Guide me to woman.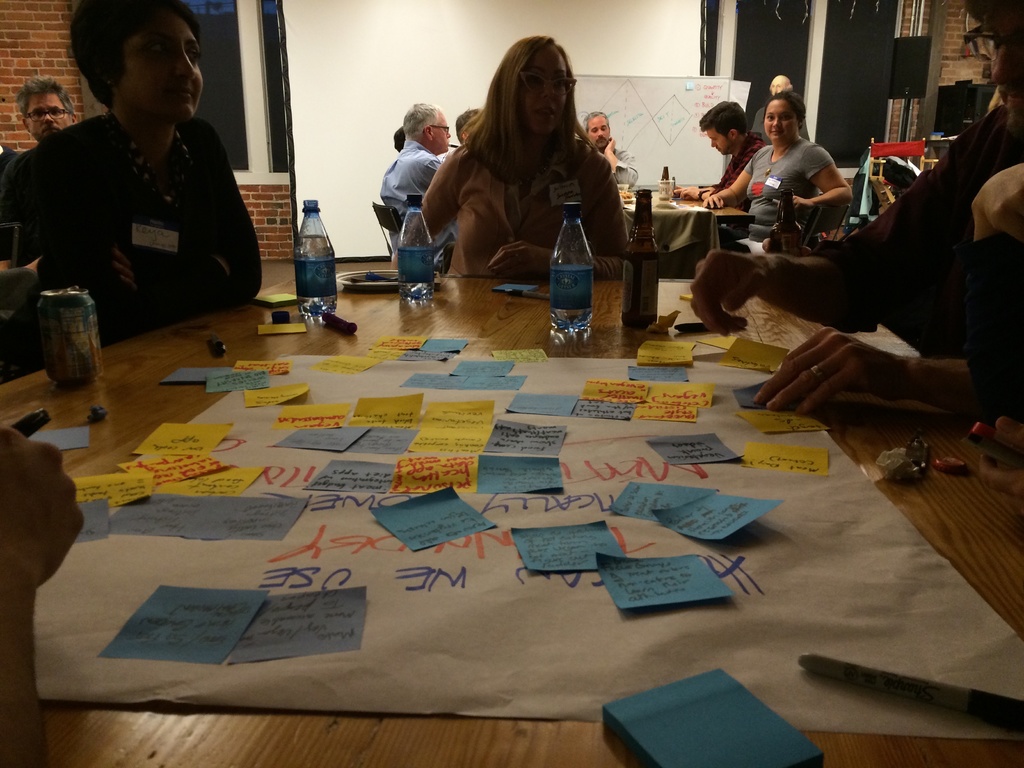
Guidance: 406 36 636 304.
